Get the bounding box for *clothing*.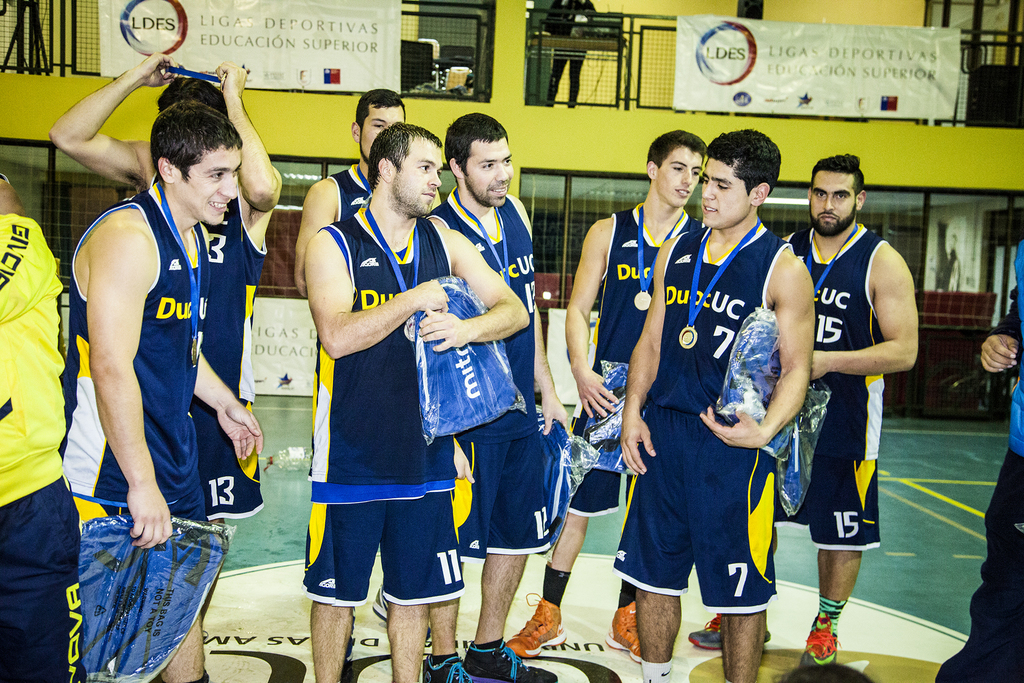
Rect(56, 189, 202, 520).
